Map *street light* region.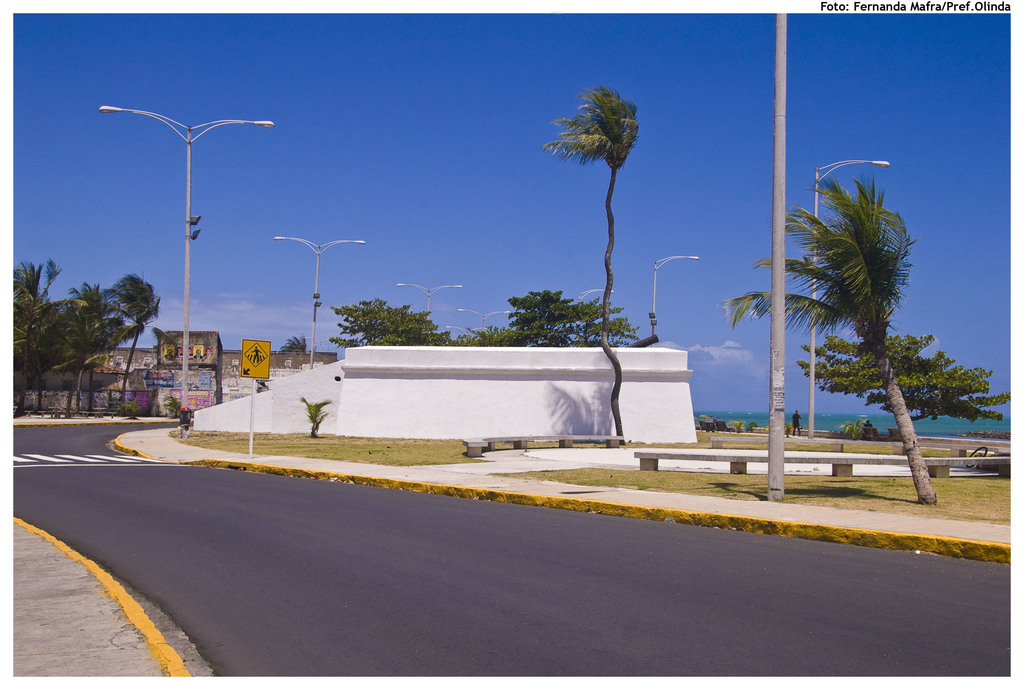
Mapped to region(807, 151, 893, 438).
